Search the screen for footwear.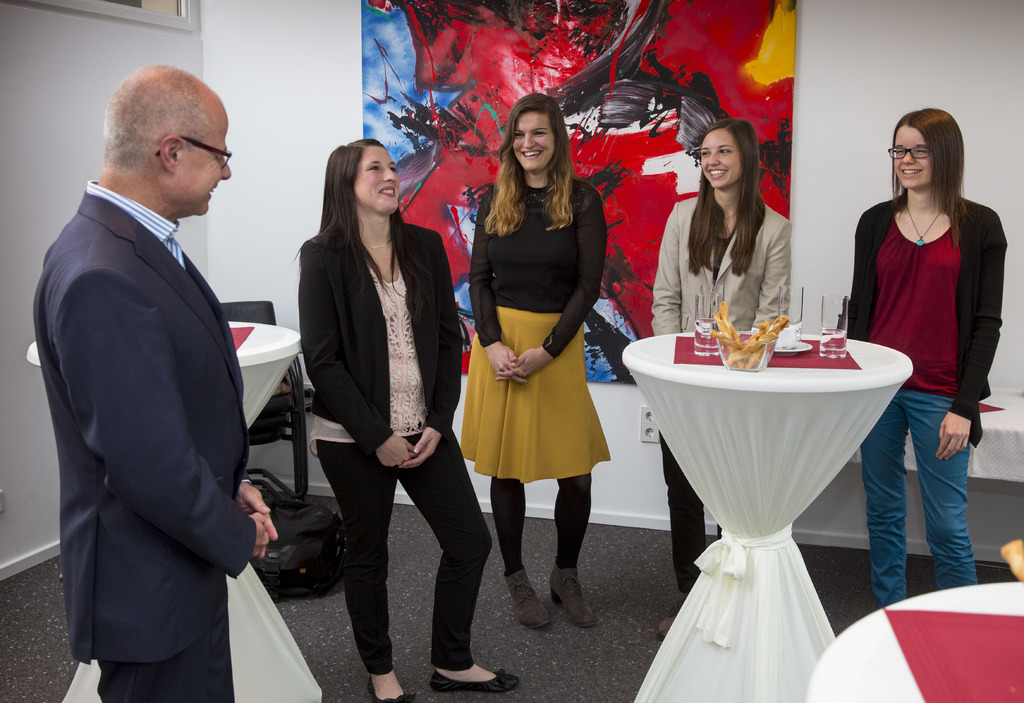
Found at [550,557,598,629].
